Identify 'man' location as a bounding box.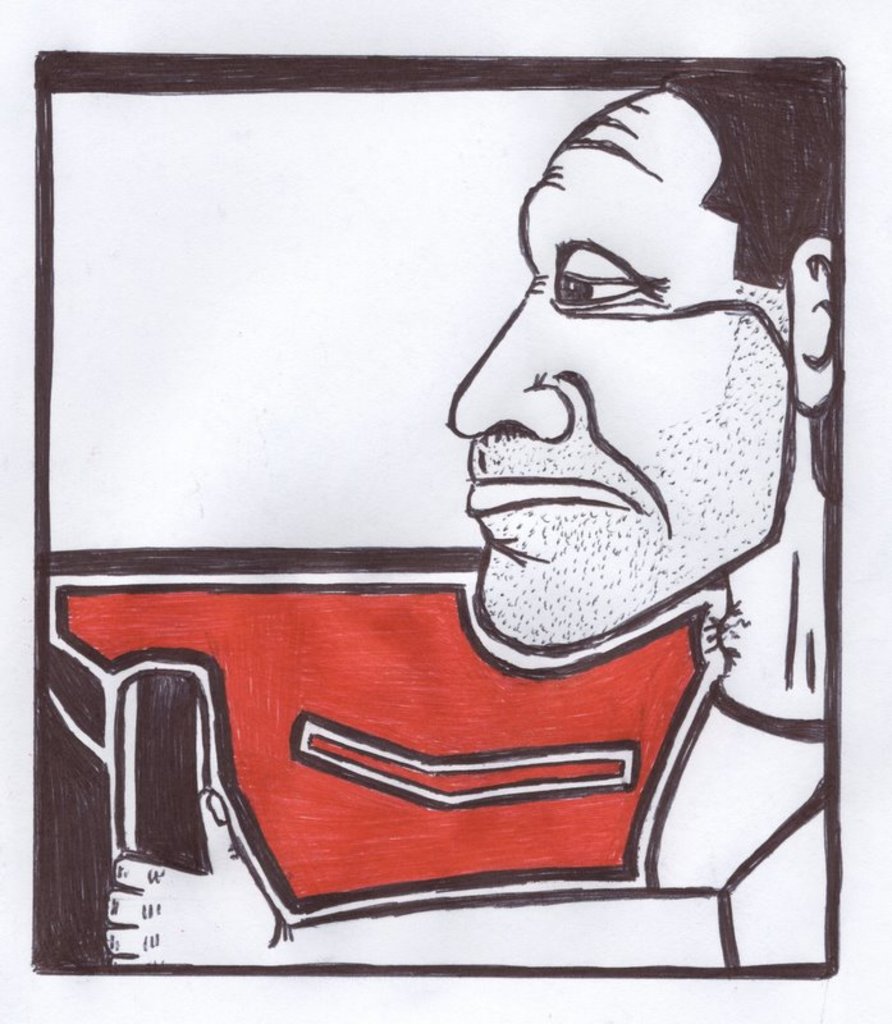
pyautogui.locateOnScreen(40, 76, 847, 980).
